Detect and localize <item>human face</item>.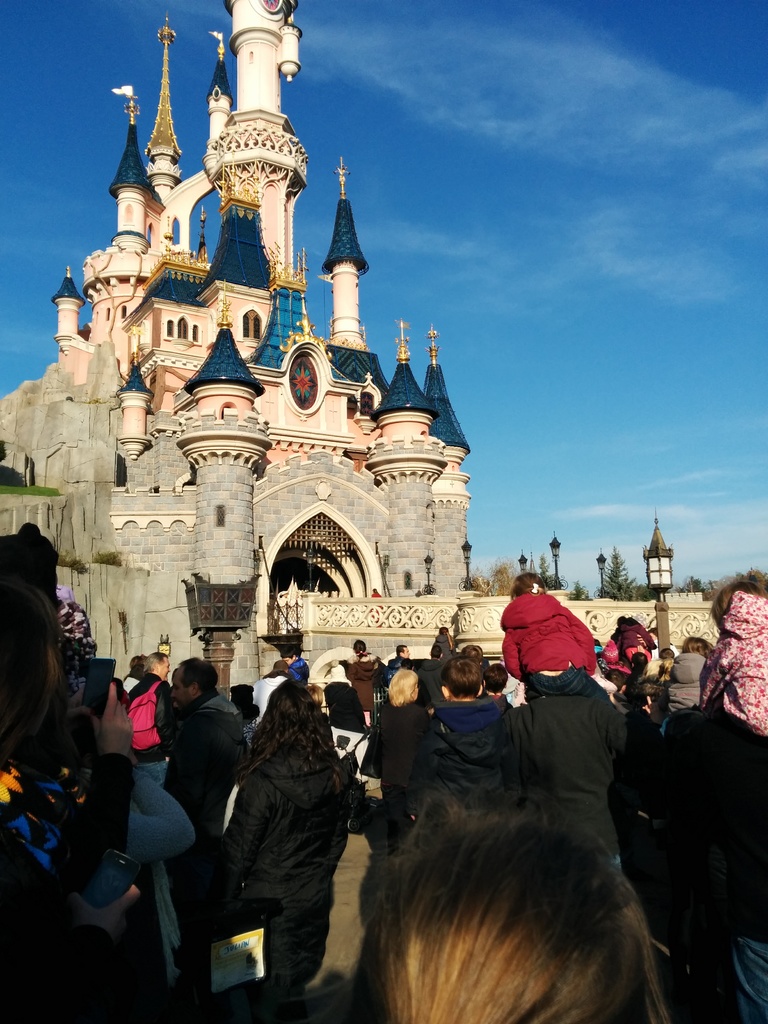
Localized at region(168, 672, 191, 708).
